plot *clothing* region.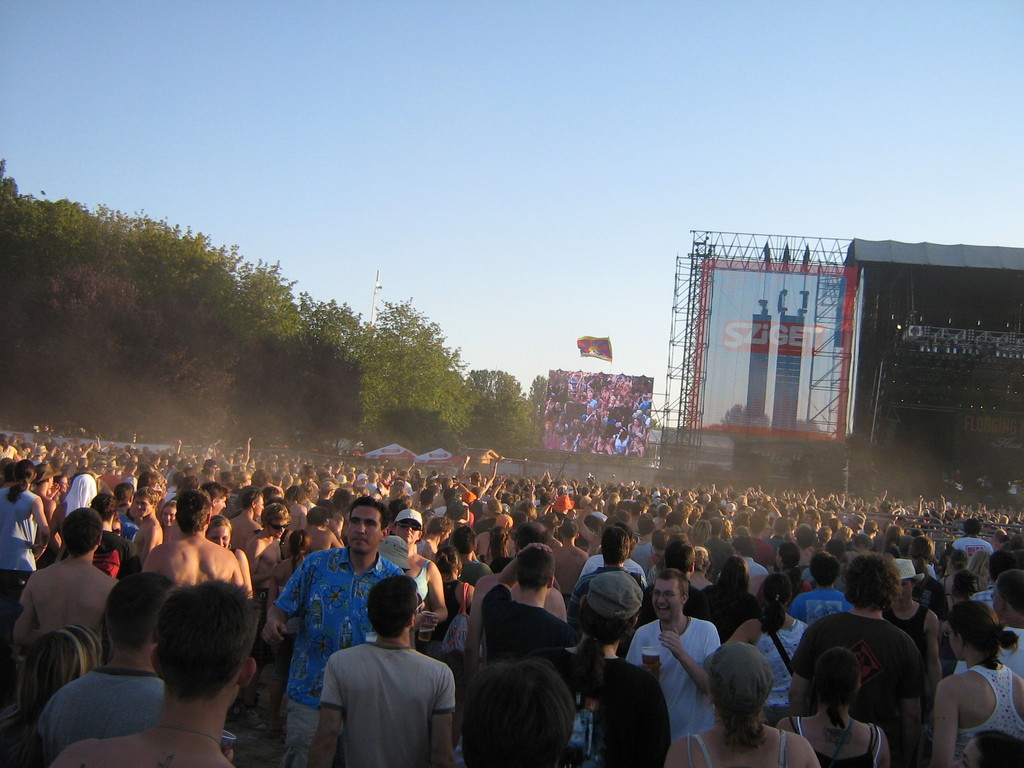
Plotted at {"x1": 47, "y1": 667, "x2": 156, "y2": 753}.
